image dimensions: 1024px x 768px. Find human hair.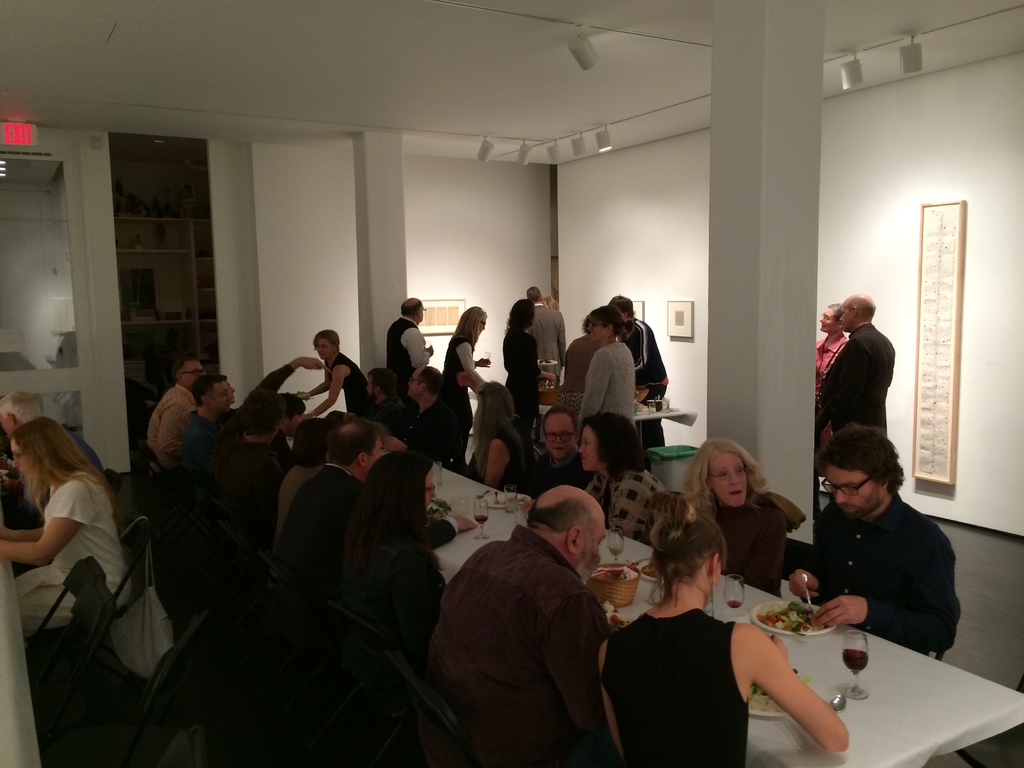
(left=578, top=410, right=654, bottom=486).
